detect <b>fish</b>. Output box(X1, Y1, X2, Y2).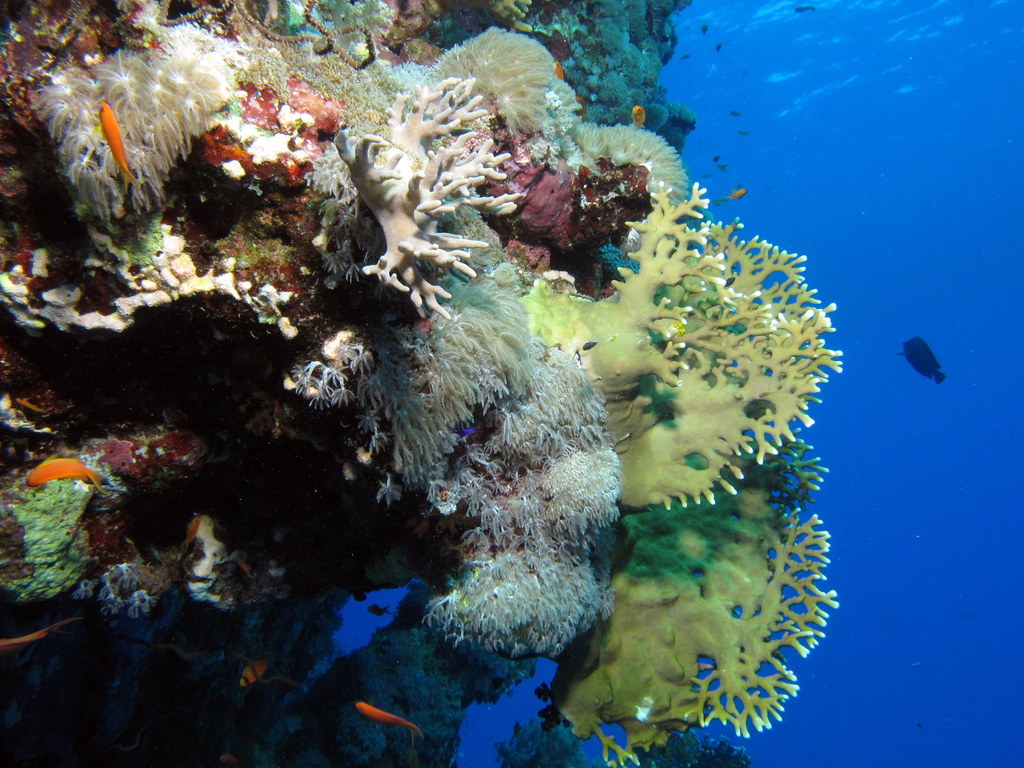
box(95, 98, 138, 183).
